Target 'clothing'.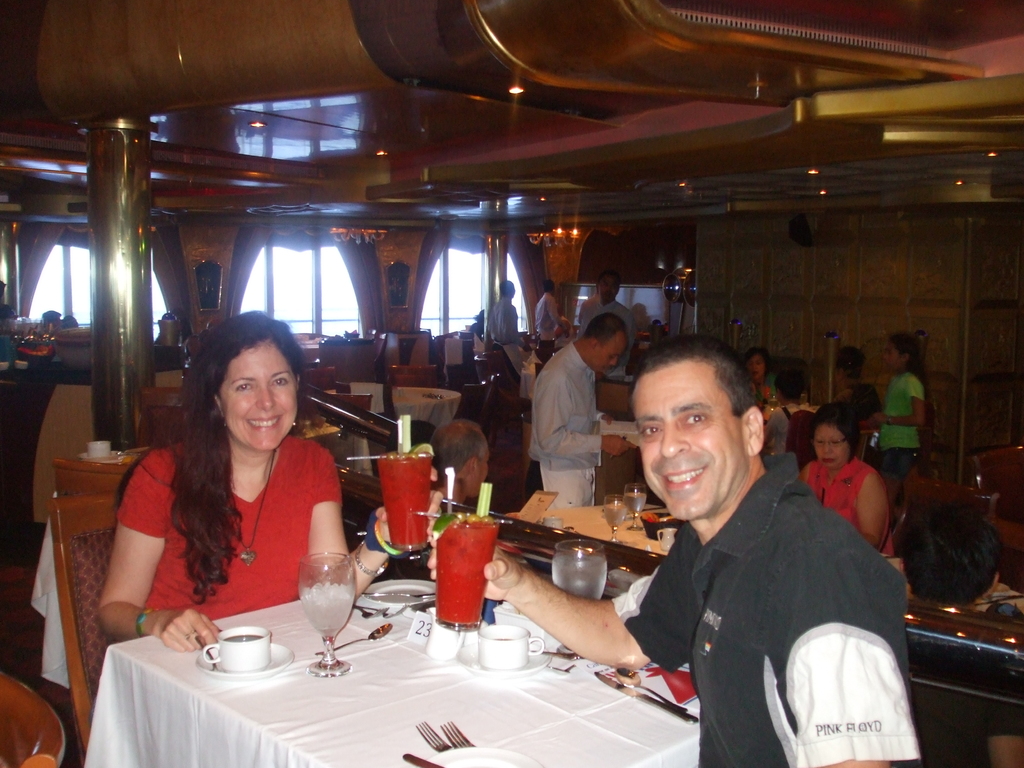
Target region: 484, 292, 531, 378.
